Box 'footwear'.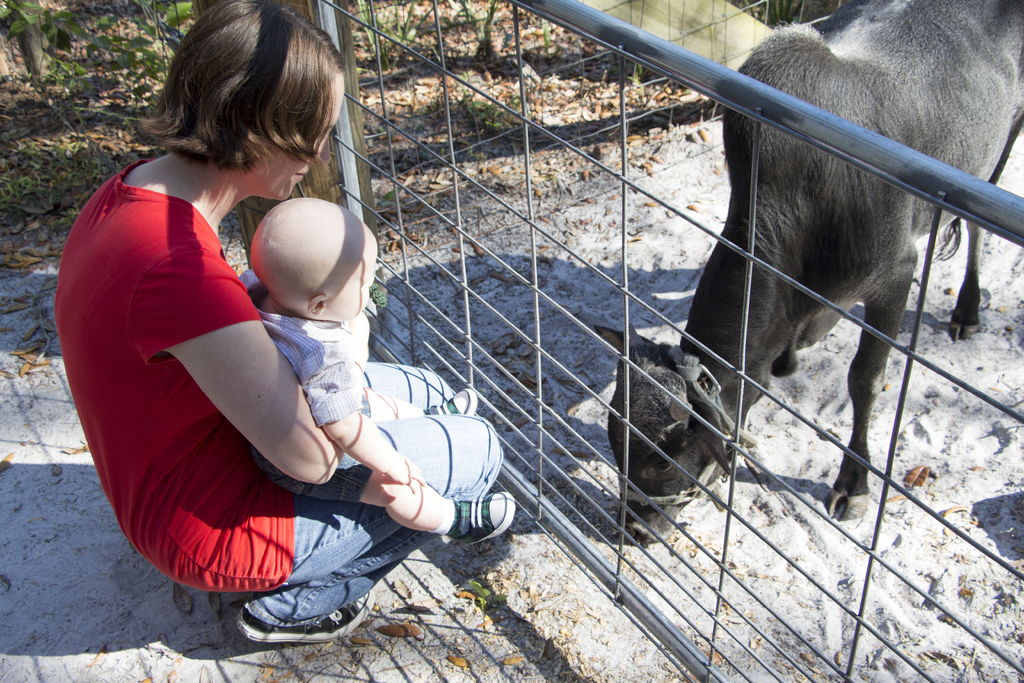
bbox(236, 587, 378, 643).
